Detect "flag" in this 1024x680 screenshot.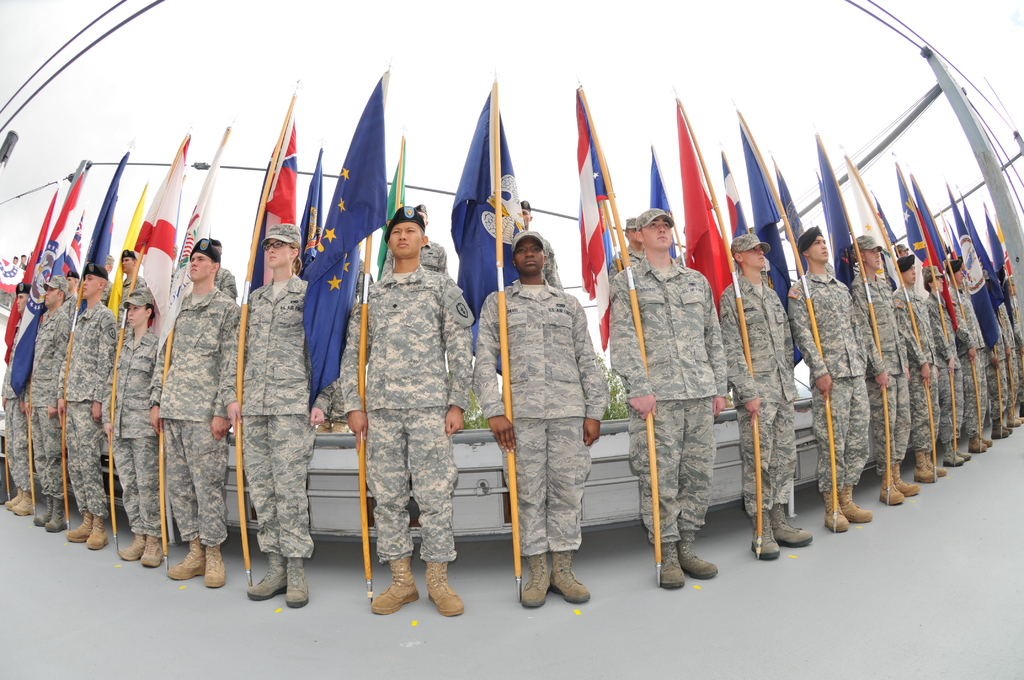
Detection: [x1=817, y1=135, x2=853, y2=295].
